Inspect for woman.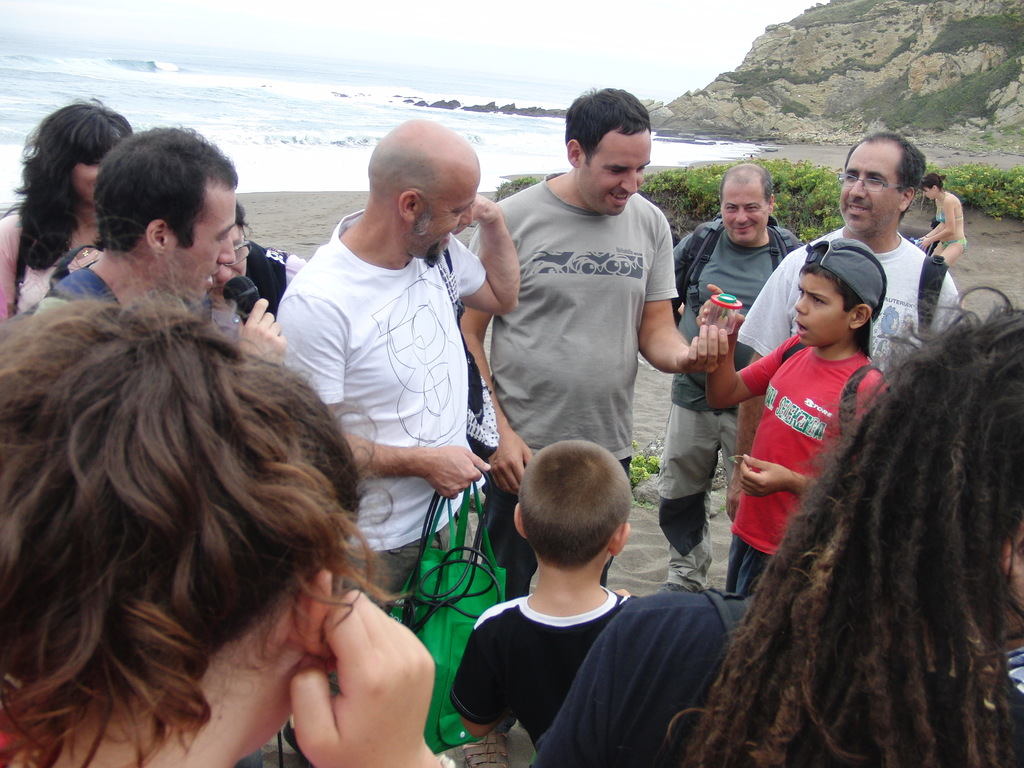
Inspection: bbox=(0, 100, 133, 323).
